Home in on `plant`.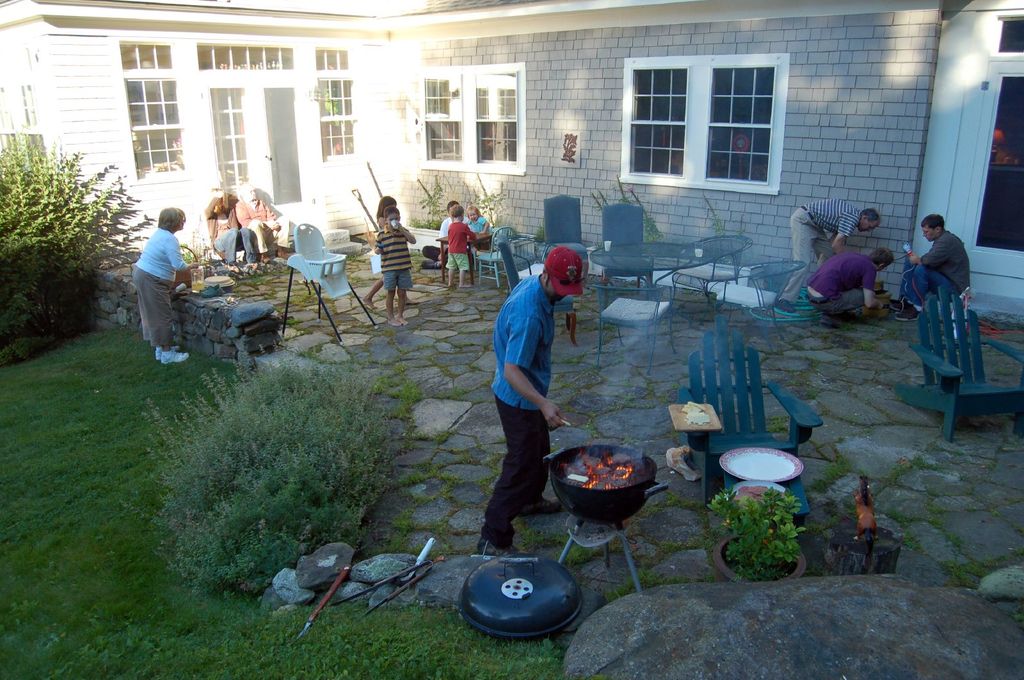
Homed in at box=[618, 377, 662, 420].
